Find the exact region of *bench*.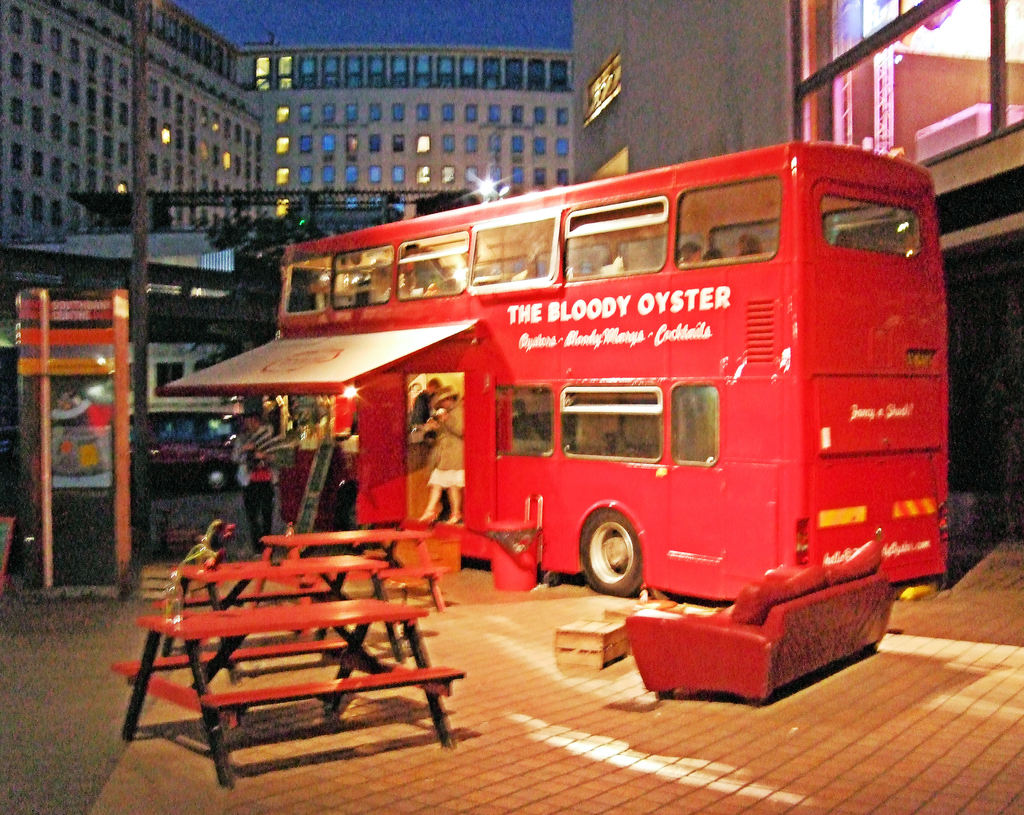
Exact region: {"left": 157, "top": 521, "right": 447, "bottom": 661}.
